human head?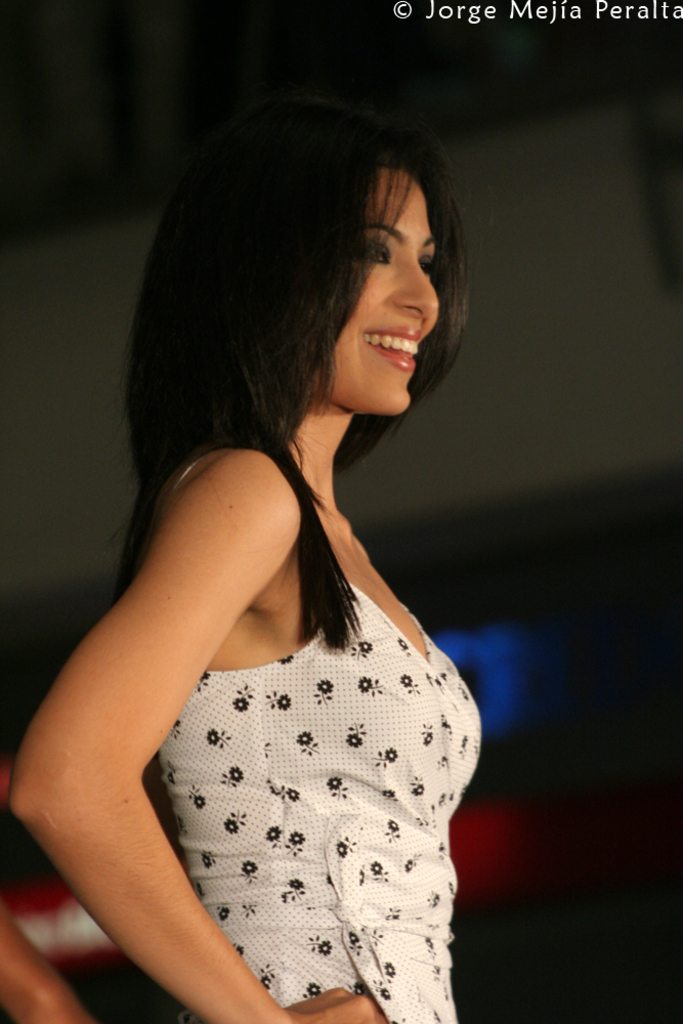
313/111/454/390
